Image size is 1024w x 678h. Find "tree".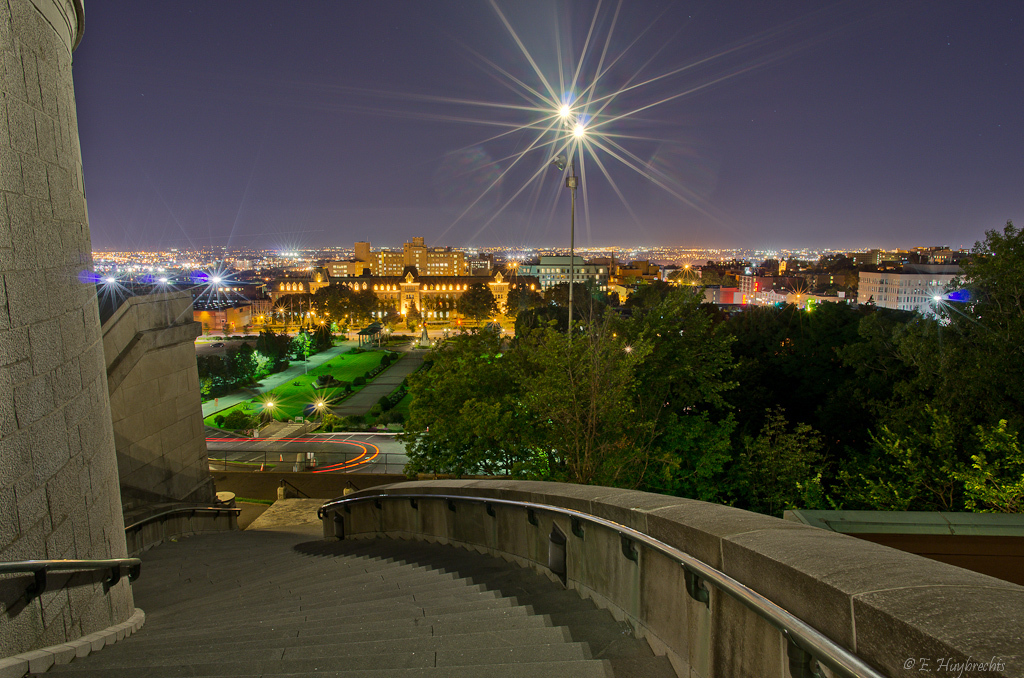
<region>907, 227, 1023, 479</region>.
